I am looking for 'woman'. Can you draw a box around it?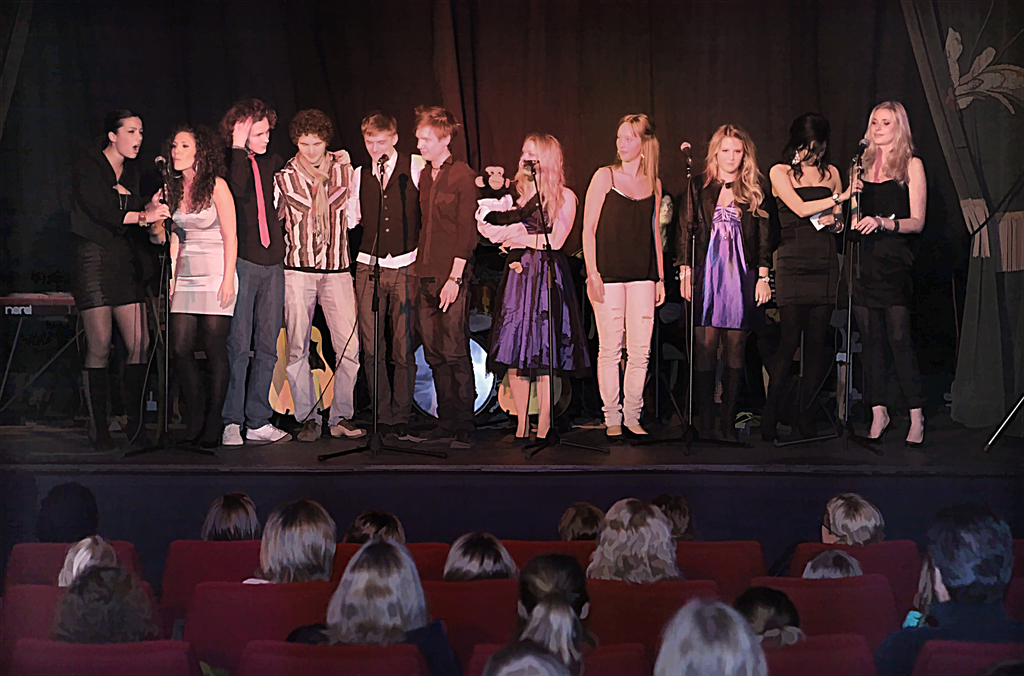
Sure, the bounding box is x1=673 y1=121 x2=773 y2=437.
